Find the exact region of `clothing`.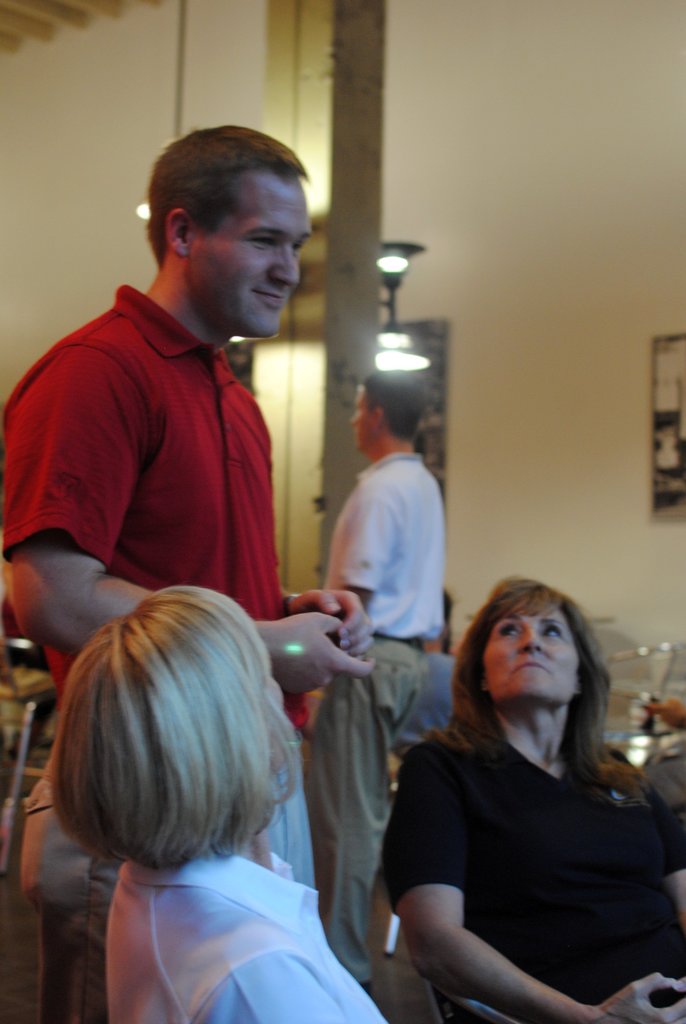
Exact region: box=[372, 708, 685, 1019].
